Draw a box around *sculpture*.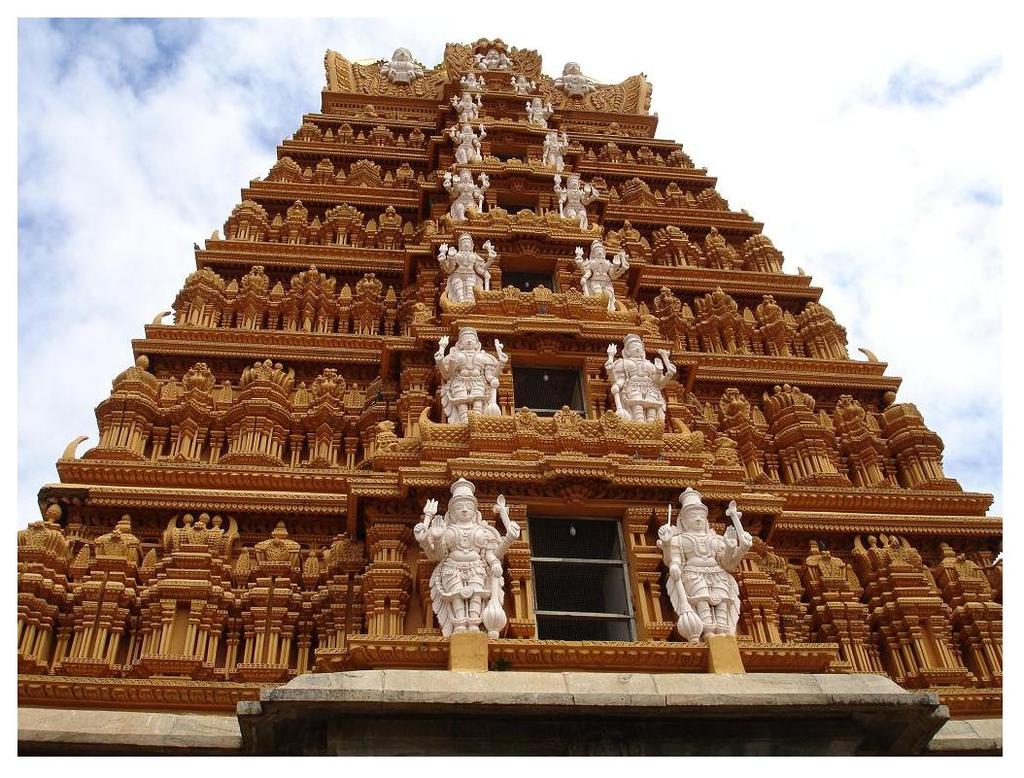
(left=552, top=173, right=601, bottom=232).
